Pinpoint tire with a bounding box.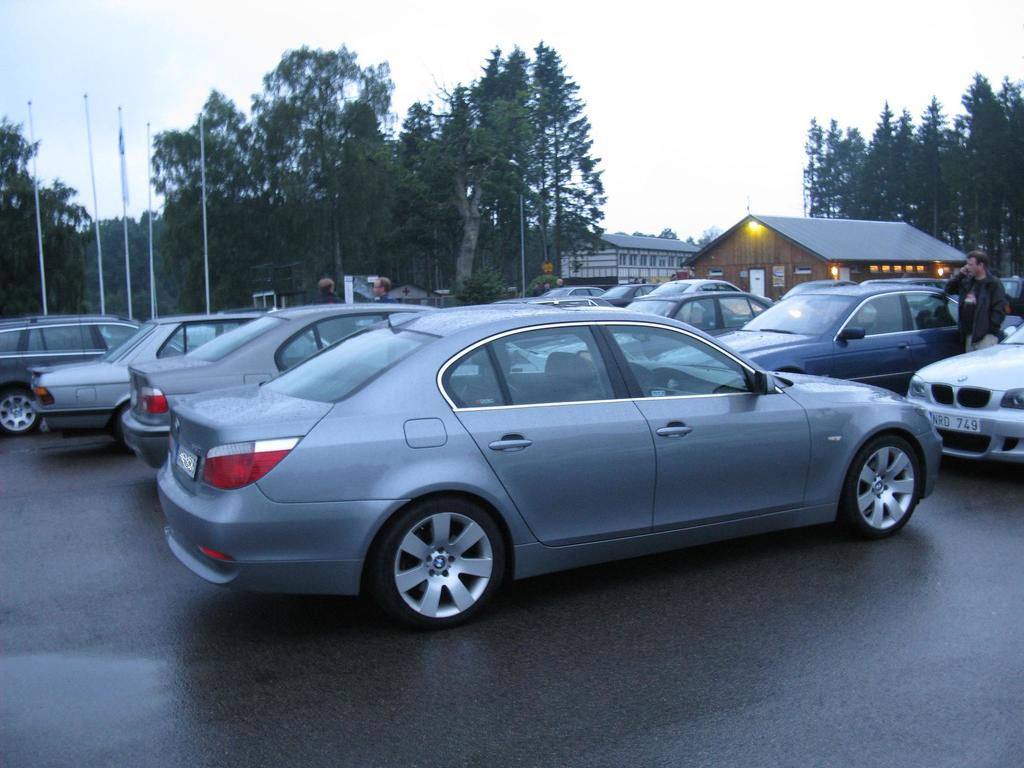
835,436,920,538.
